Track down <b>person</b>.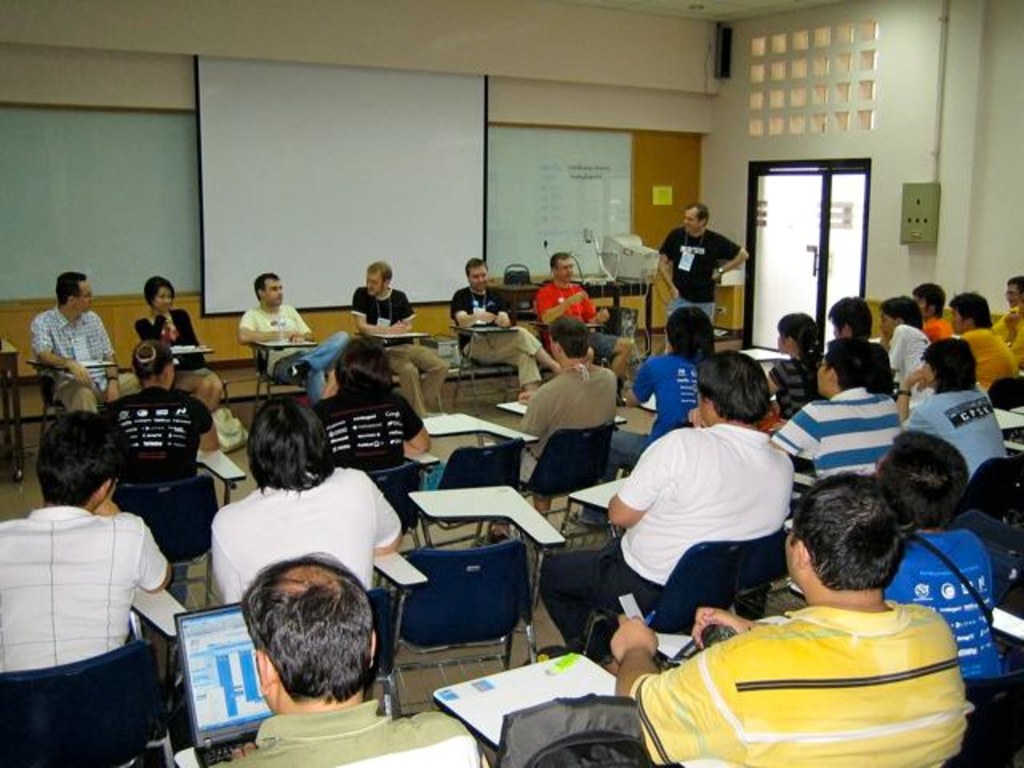
Tracked to l=909, t=278, r=958, b=339.
